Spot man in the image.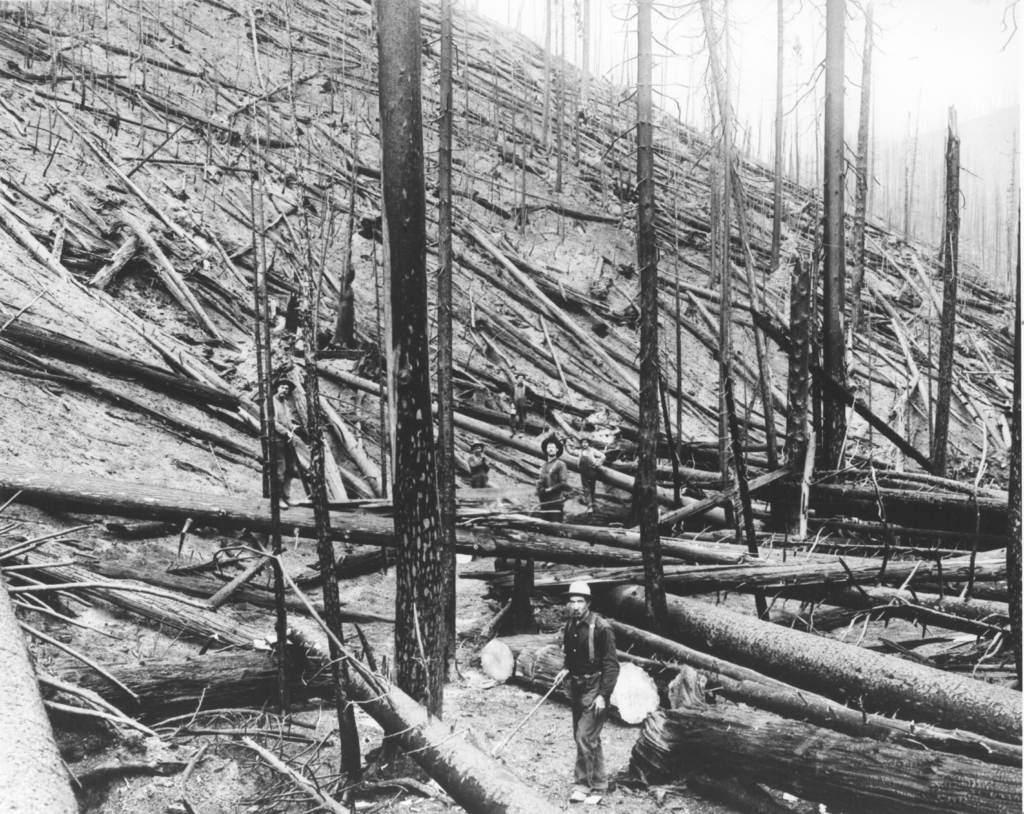
man found at <region>266, 376, 313, 516</region>.
